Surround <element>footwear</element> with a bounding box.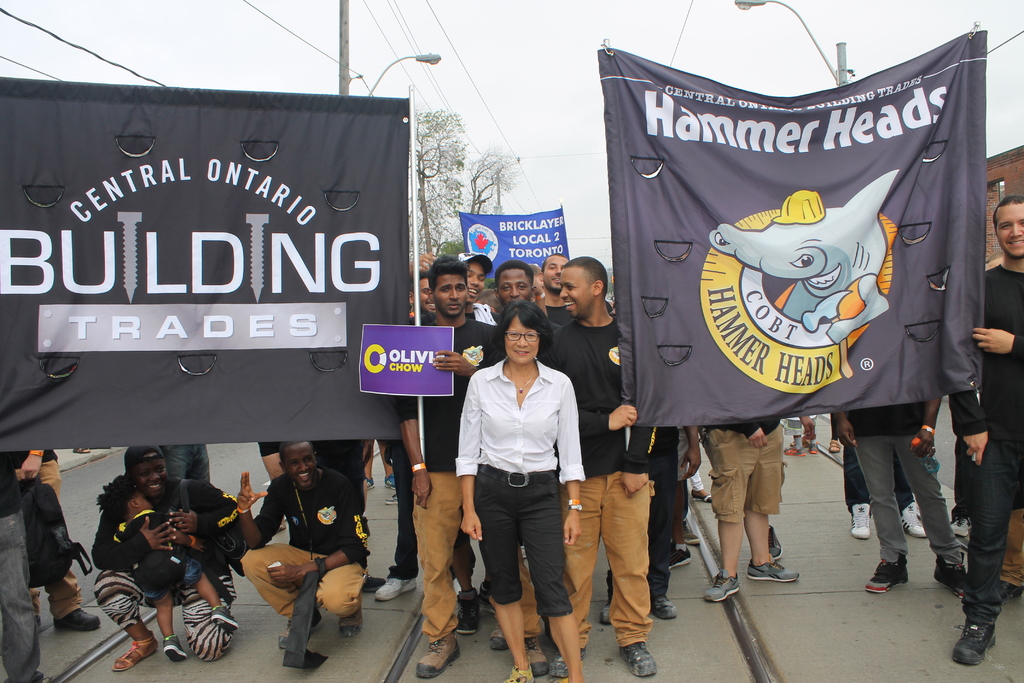
l=927, t=563, r=973, b=603.
